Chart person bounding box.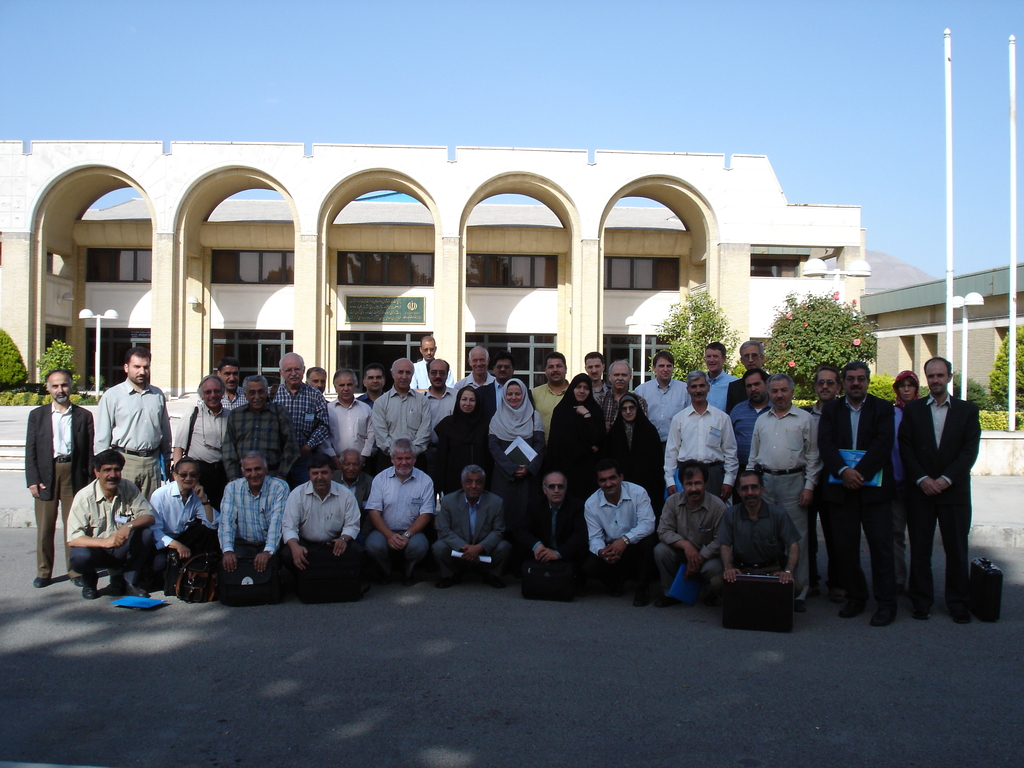
Charted: box(608, 357, 644, 419).
